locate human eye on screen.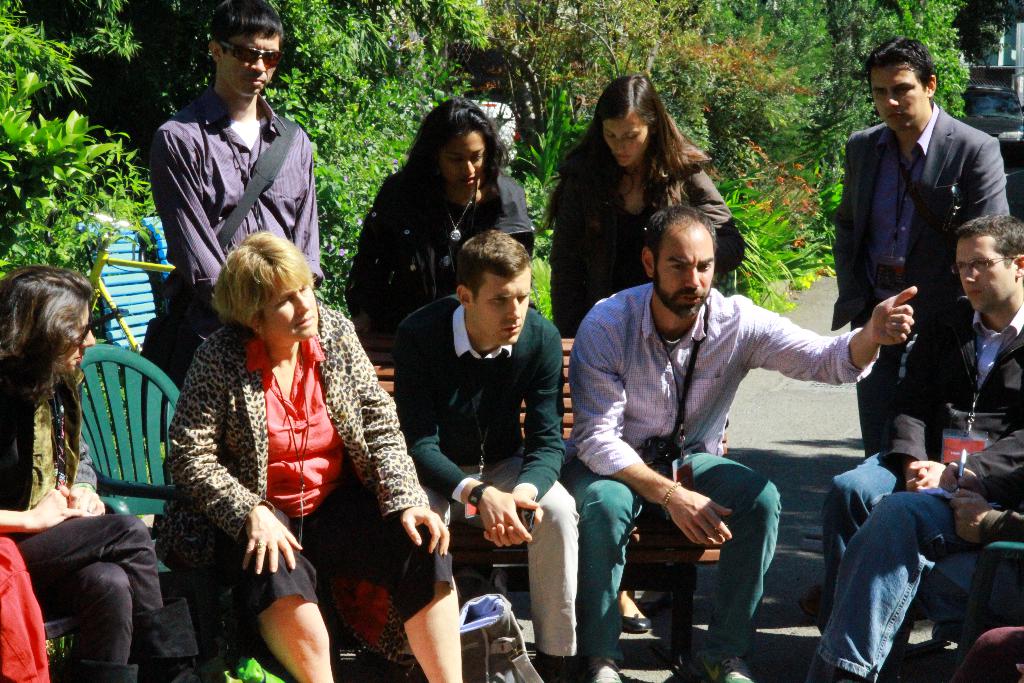
On screen at [518,297,527,302].
